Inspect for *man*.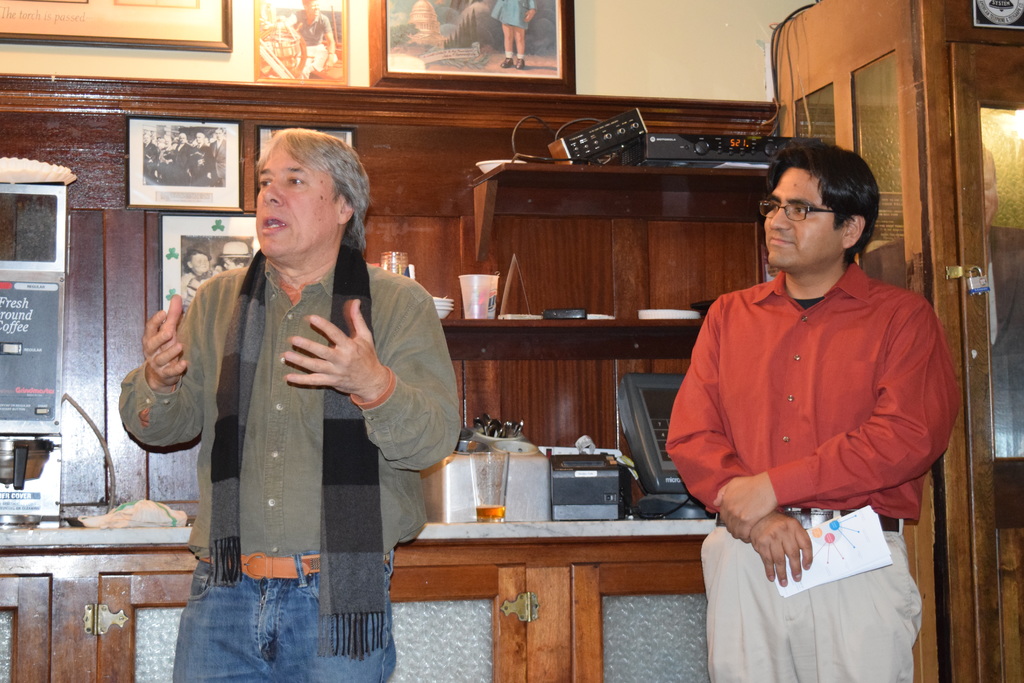
Inspection: [left=136, top=124, right=454, bottom=653].
